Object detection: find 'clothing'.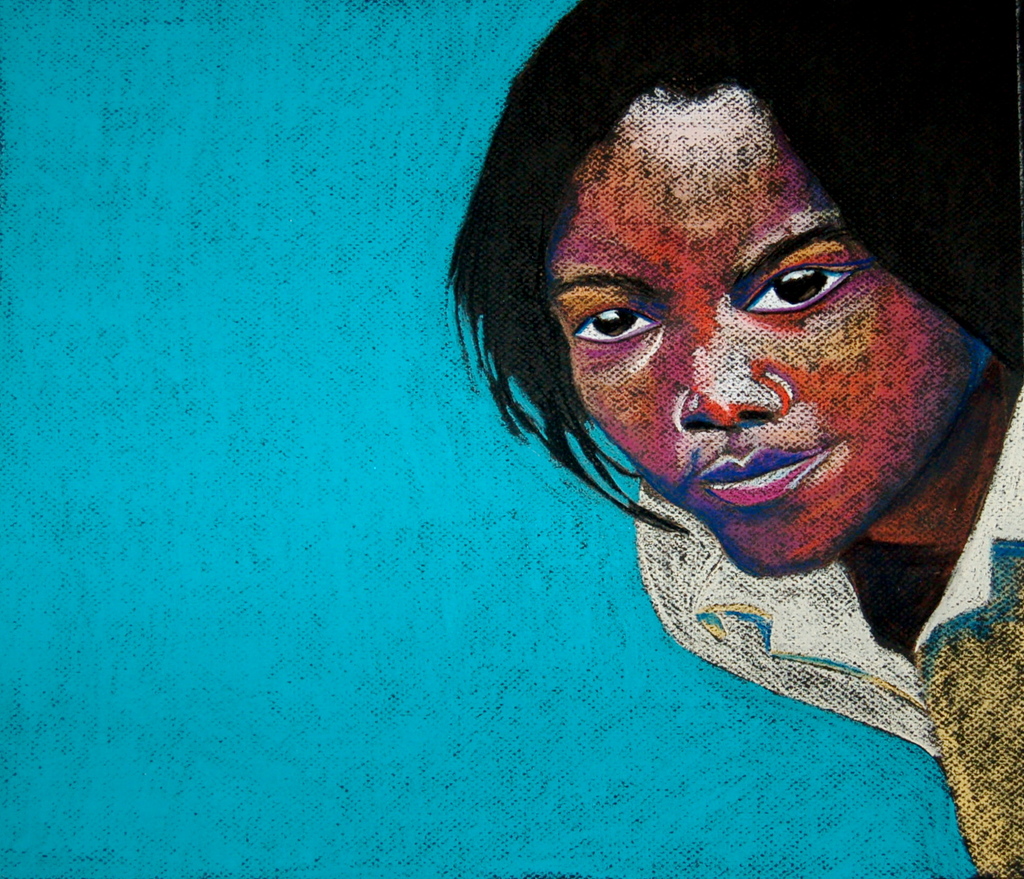
631:363:1023:878.
